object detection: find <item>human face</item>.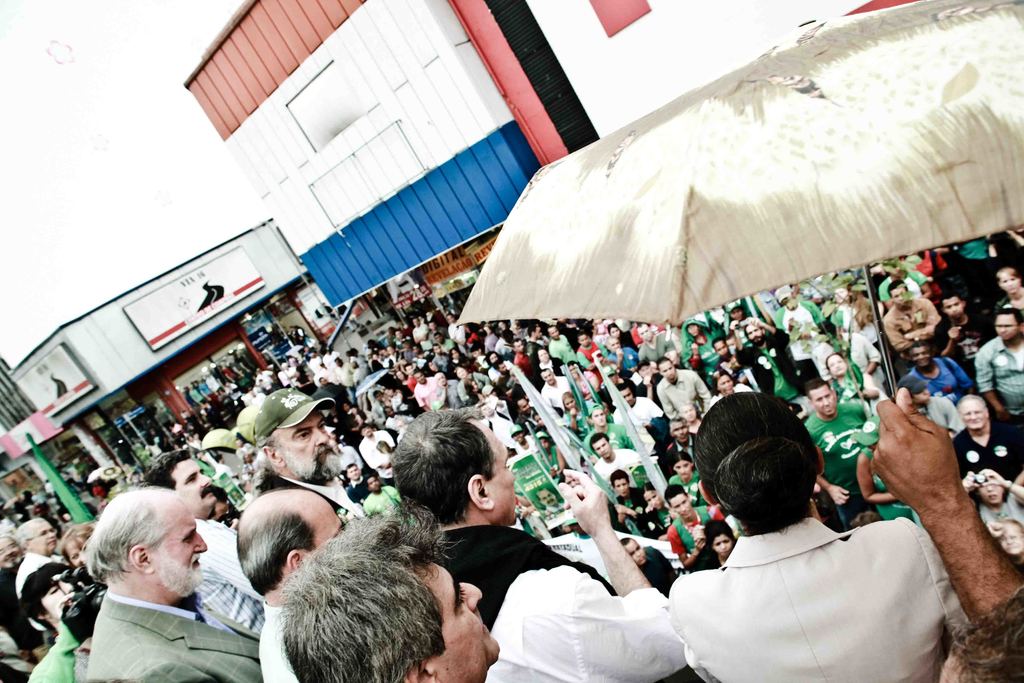
610 340 621 352.
